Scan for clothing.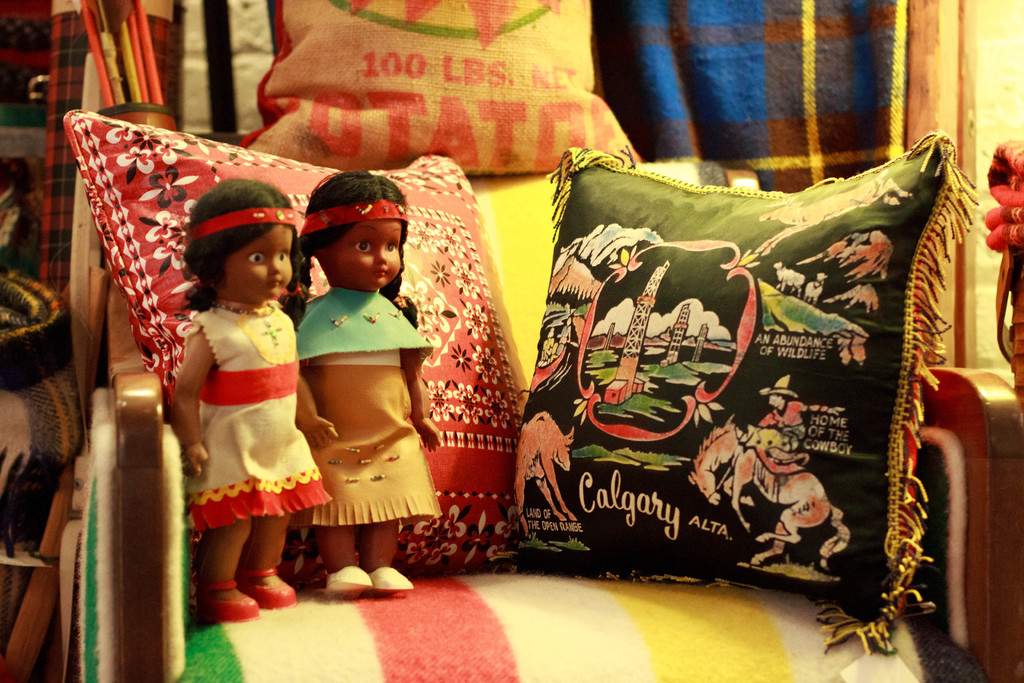
Scan result: 299, 283, 442, 520.
